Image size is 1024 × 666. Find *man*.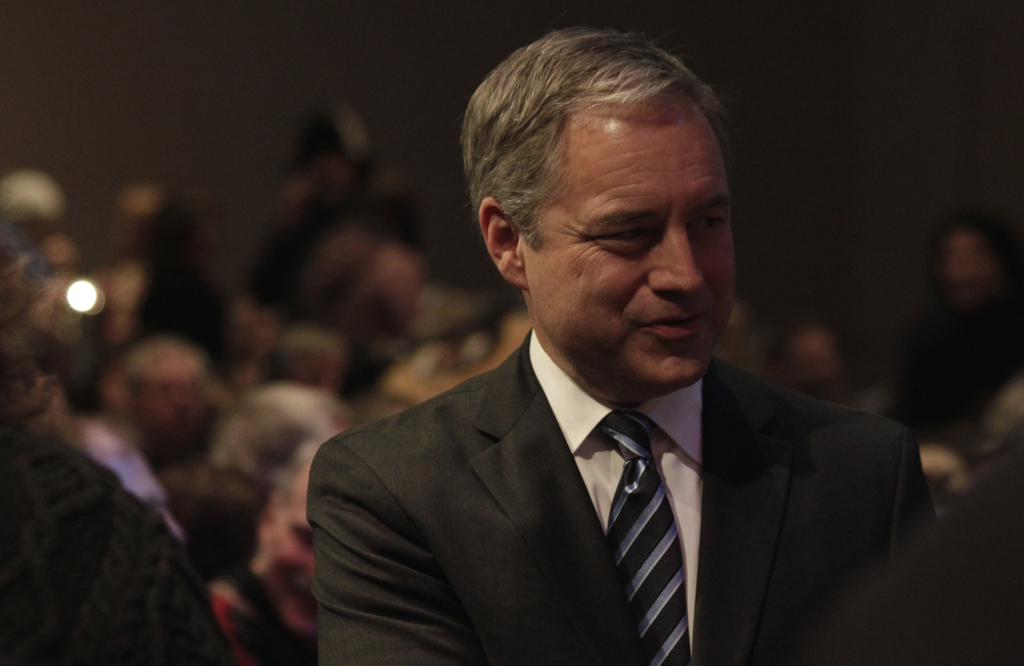
box(100, 332, 231, 479).
